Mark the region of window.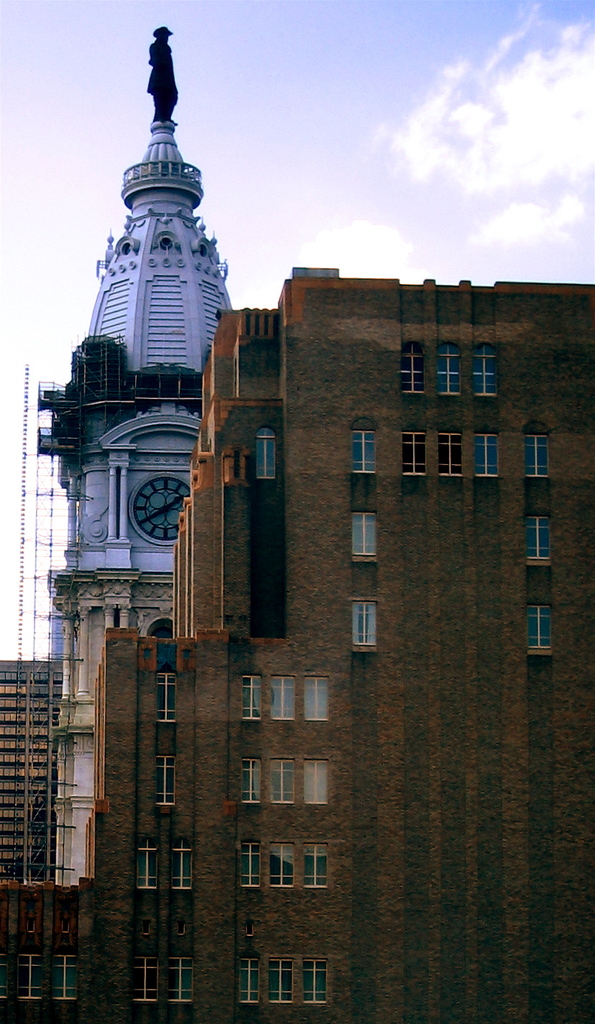
Region: [296, 674, 330, 726].
